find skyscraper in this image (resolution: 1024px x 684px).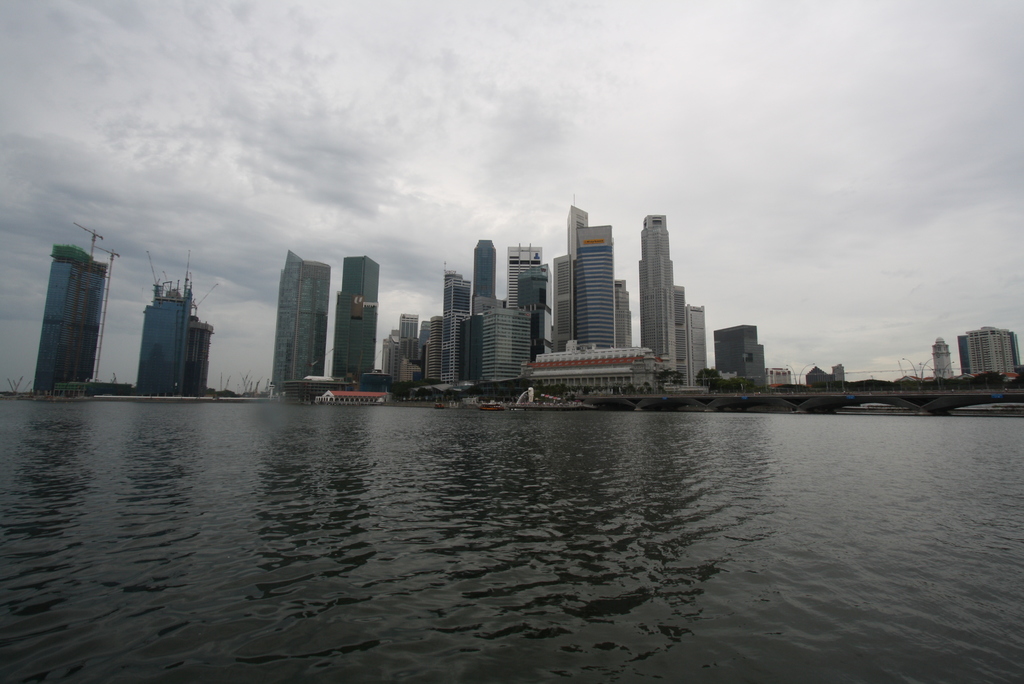
l=327, t=259, r=380, b=377.
